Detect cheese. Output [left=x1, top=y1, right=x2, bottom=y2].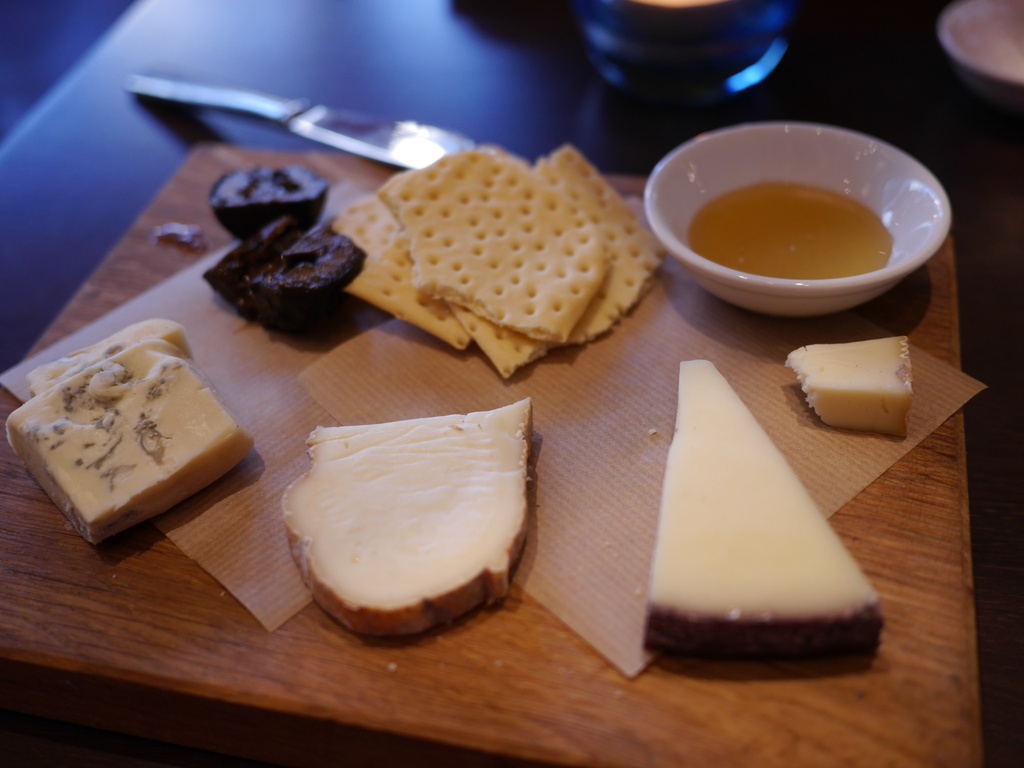
[left=4, top=338, right=256, bottom=545].
